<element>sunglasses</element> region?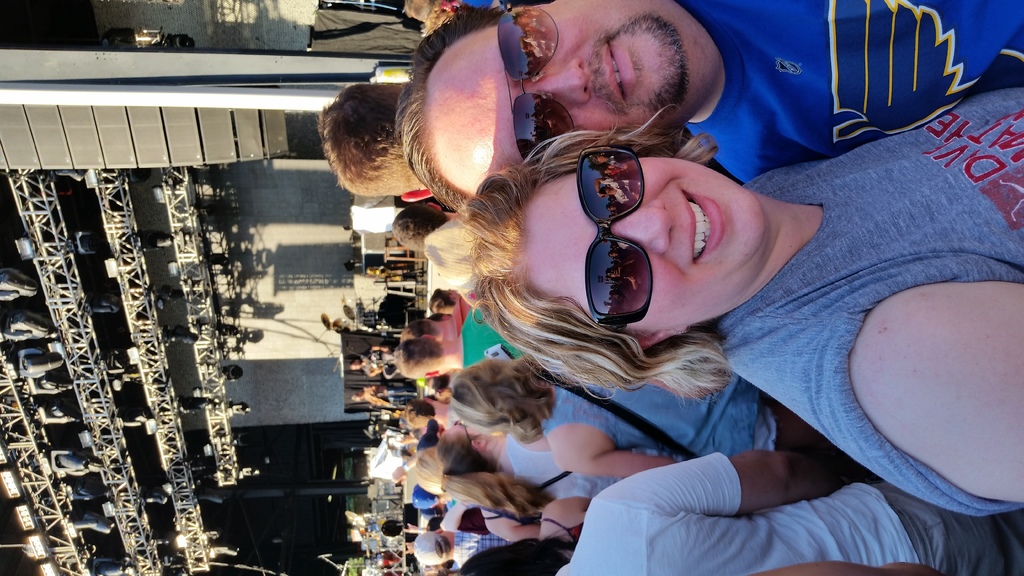
pyautogui.locateOnScreen(578, 143, 648, 333)
